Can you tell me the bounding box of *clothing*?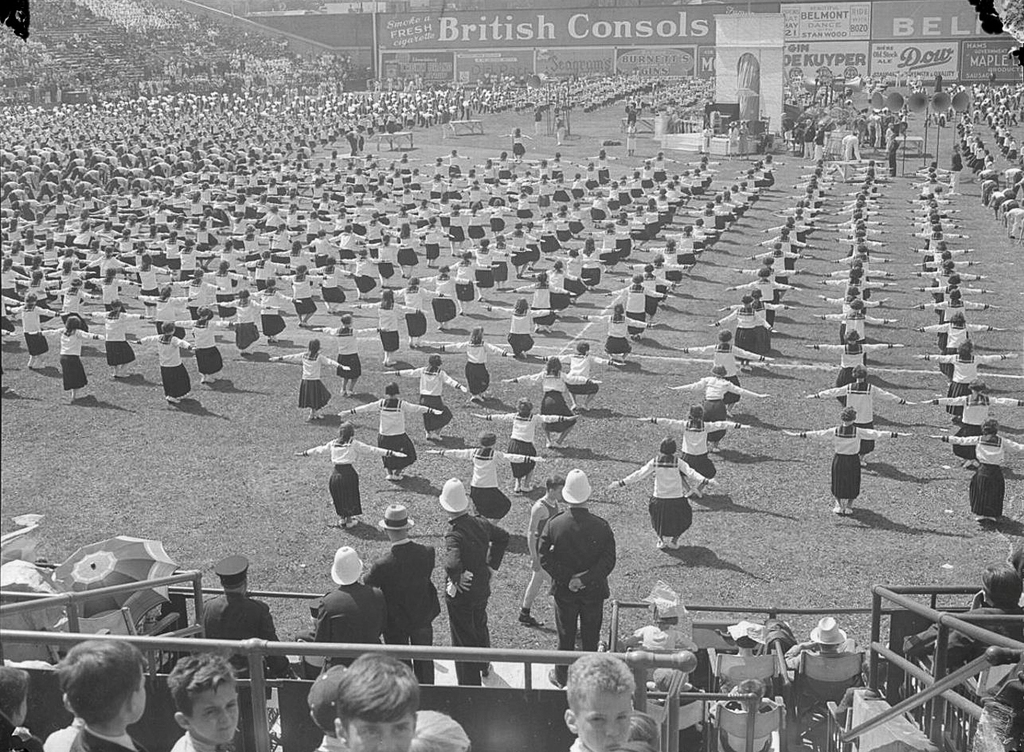
box=[620, 456, 702, 533].
